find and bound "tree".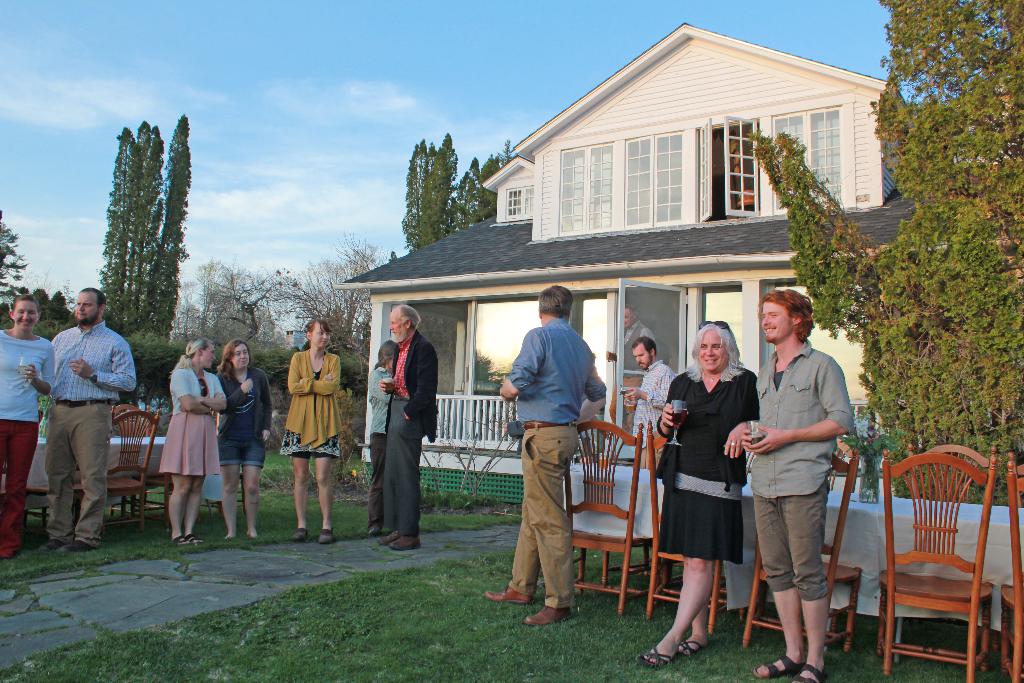
Bound: (left=202, top=254, right=282, bottom=336).
